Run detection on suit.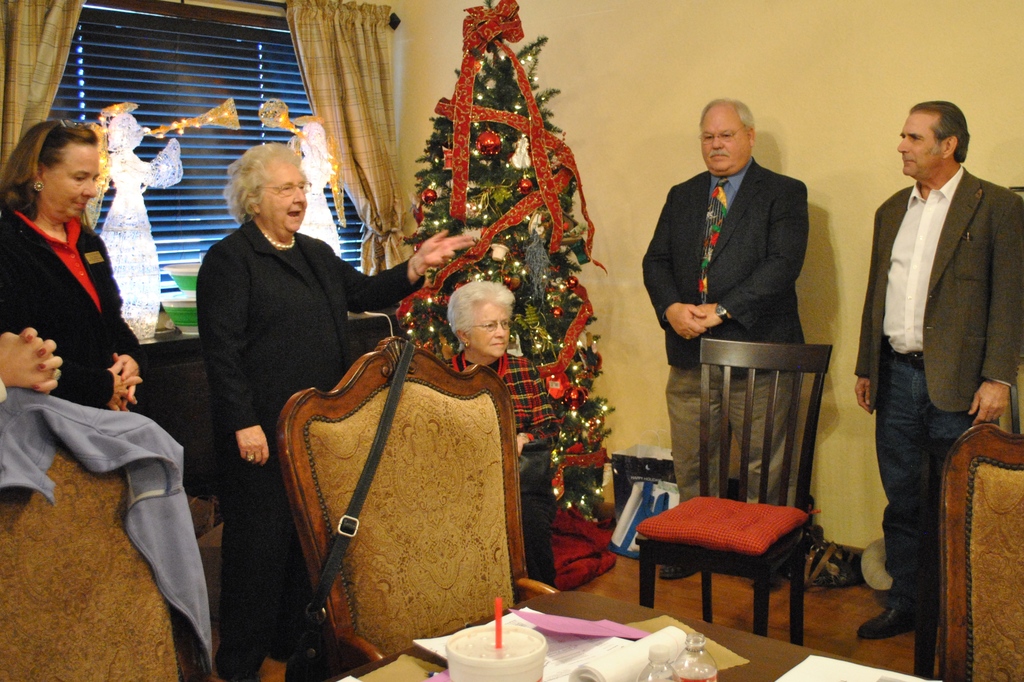
Result: {"left": 640, "top": 159, "right": 806, "bottom": 509}.
